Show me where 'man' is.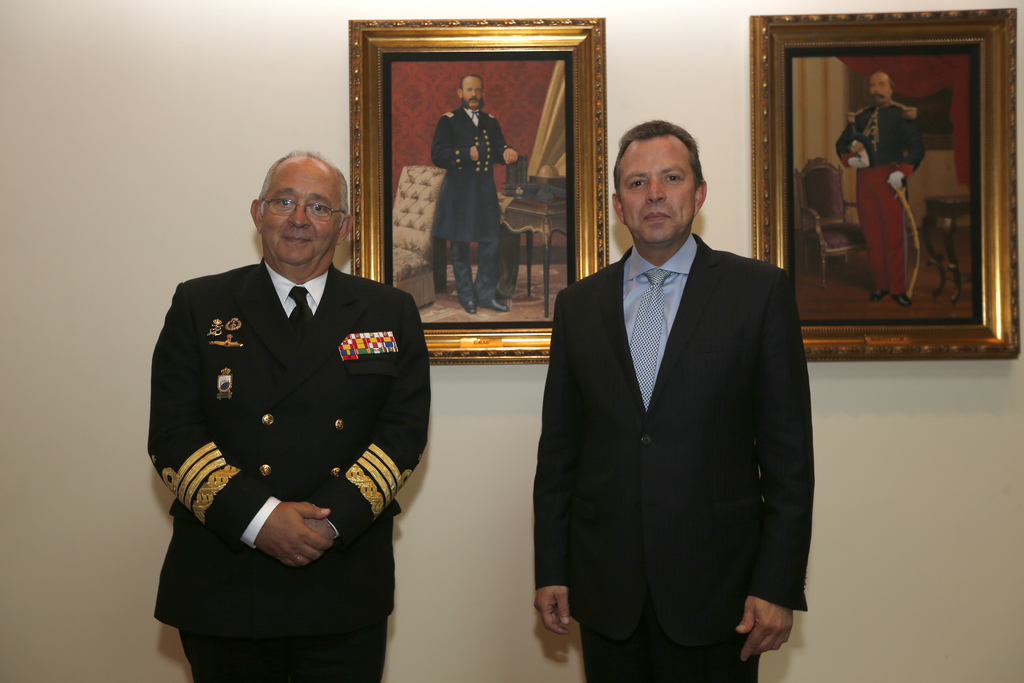
'man' is at crop(139, 147, 435, 681).
